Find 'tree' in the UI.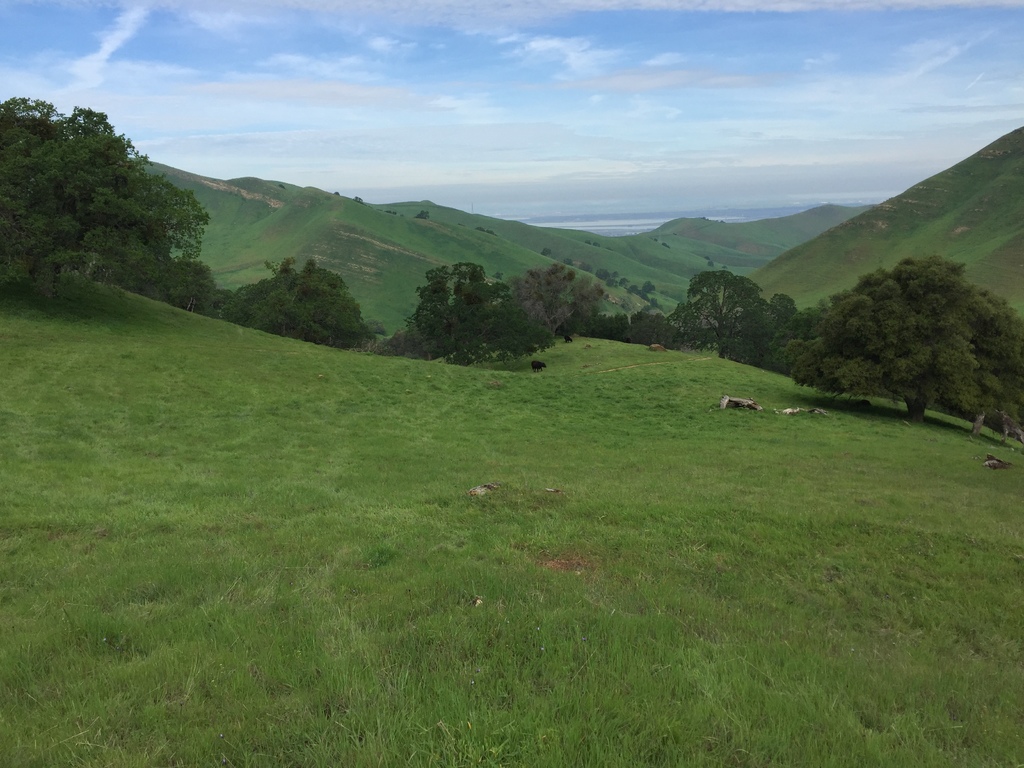
UI element at BBox(510, 262, 601, 342).
